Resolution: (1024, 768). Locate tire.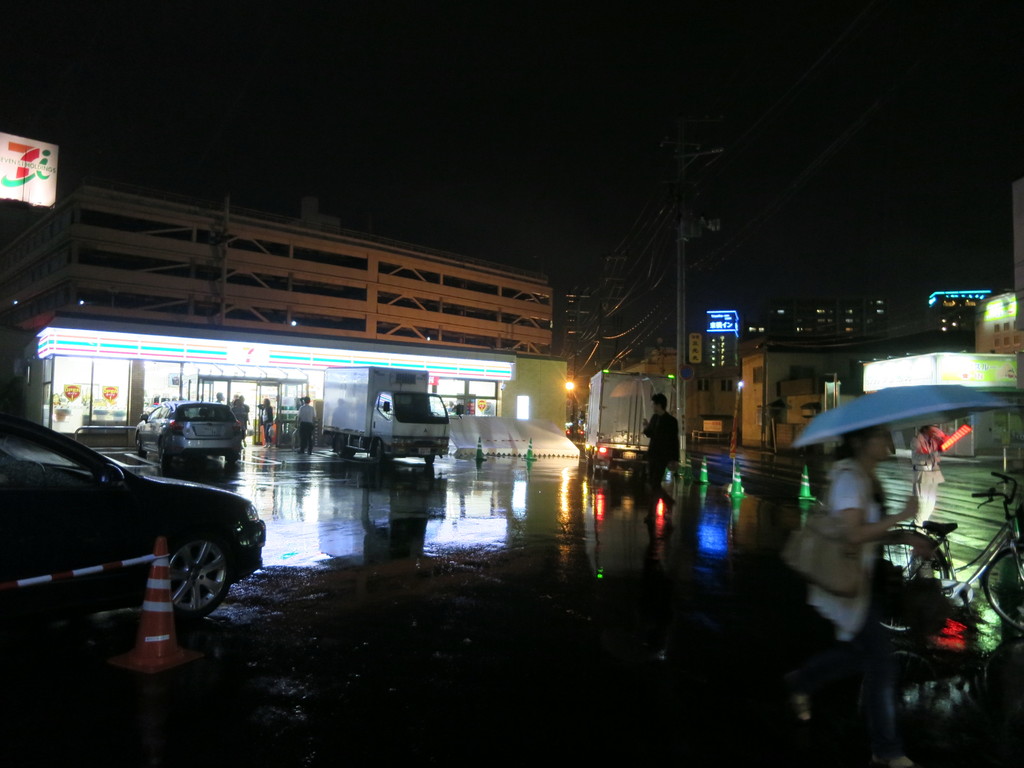
x1=228 y1=450 x2=237 y2=466.
